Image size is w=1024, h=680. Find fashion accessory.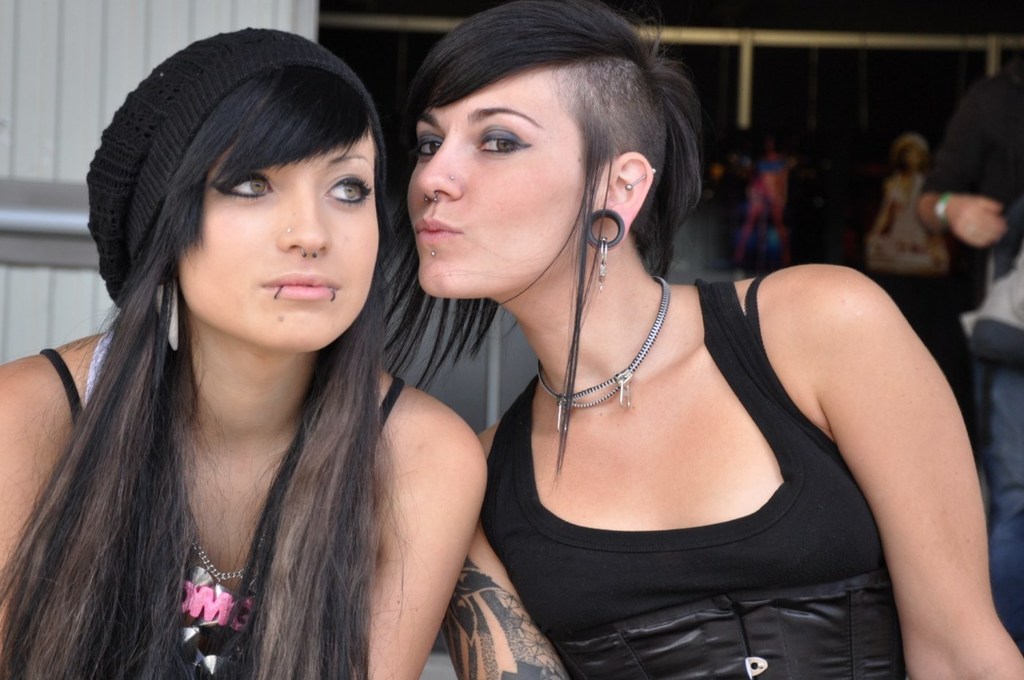
BBox(153, 276, 178, 351).
